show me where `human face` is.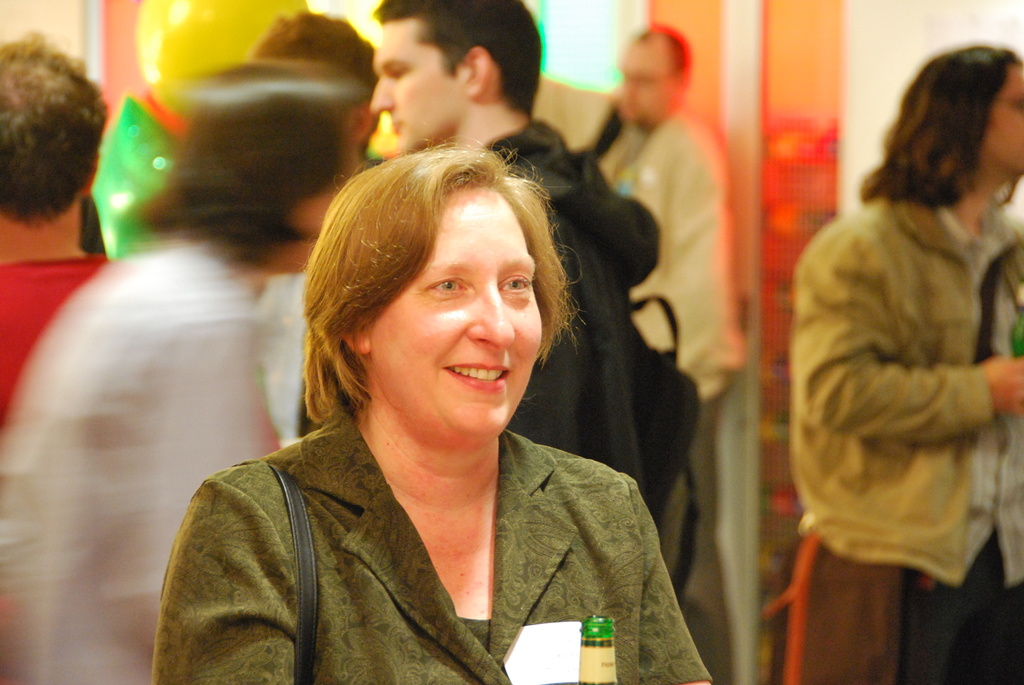
`human face` is at Rect(366, 28, 459, 152).
